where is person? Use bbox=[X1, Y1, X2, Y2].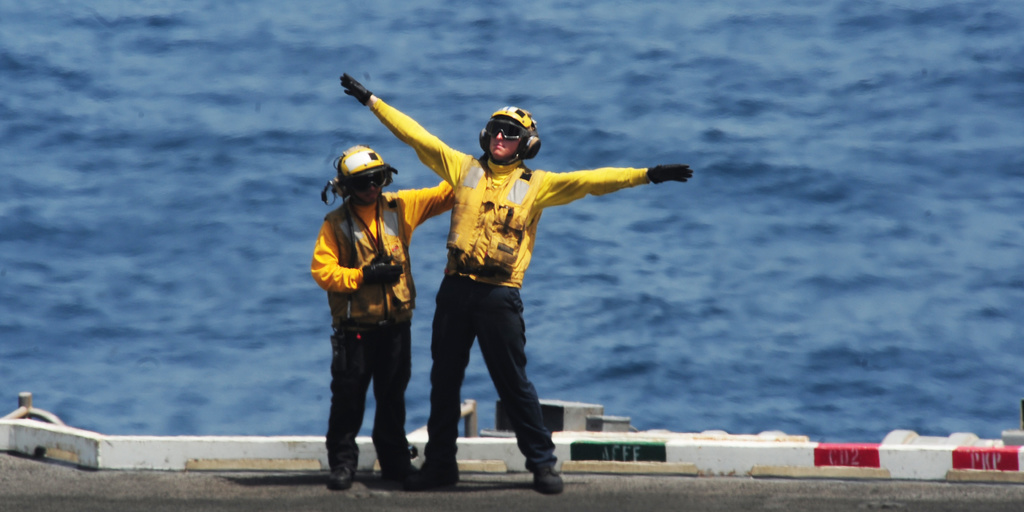
bbox=[336, 67, 691, 496].
